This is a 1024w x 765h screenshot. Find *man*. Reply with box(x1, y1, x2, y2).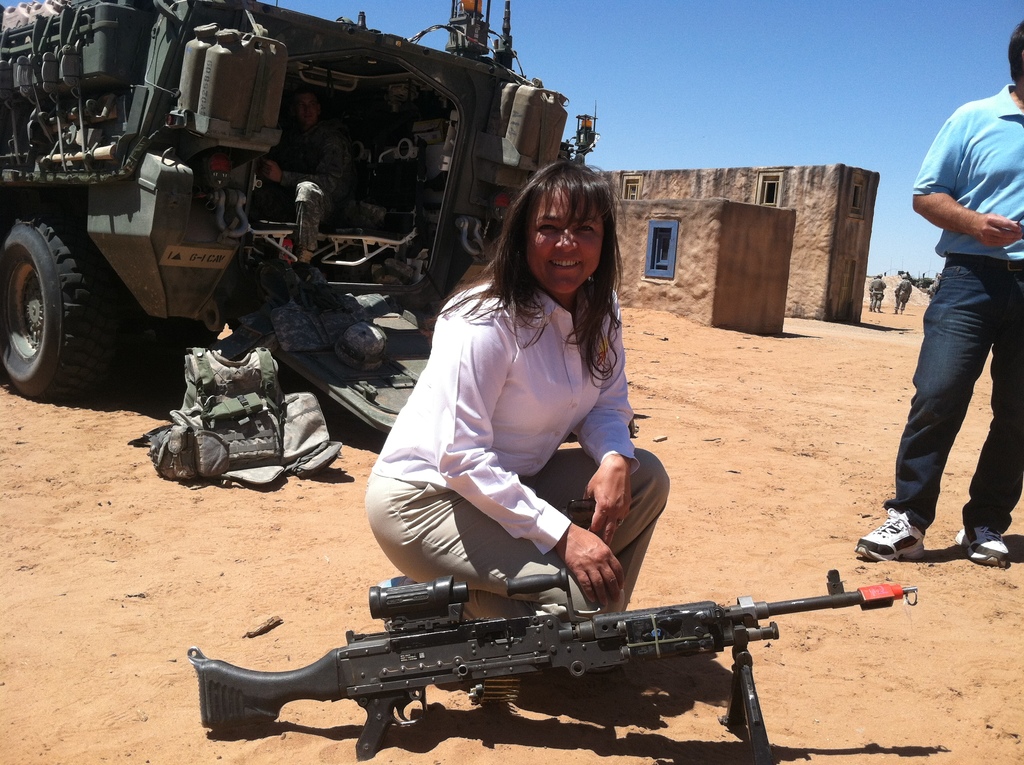
box(871, 268, 886, 310).
